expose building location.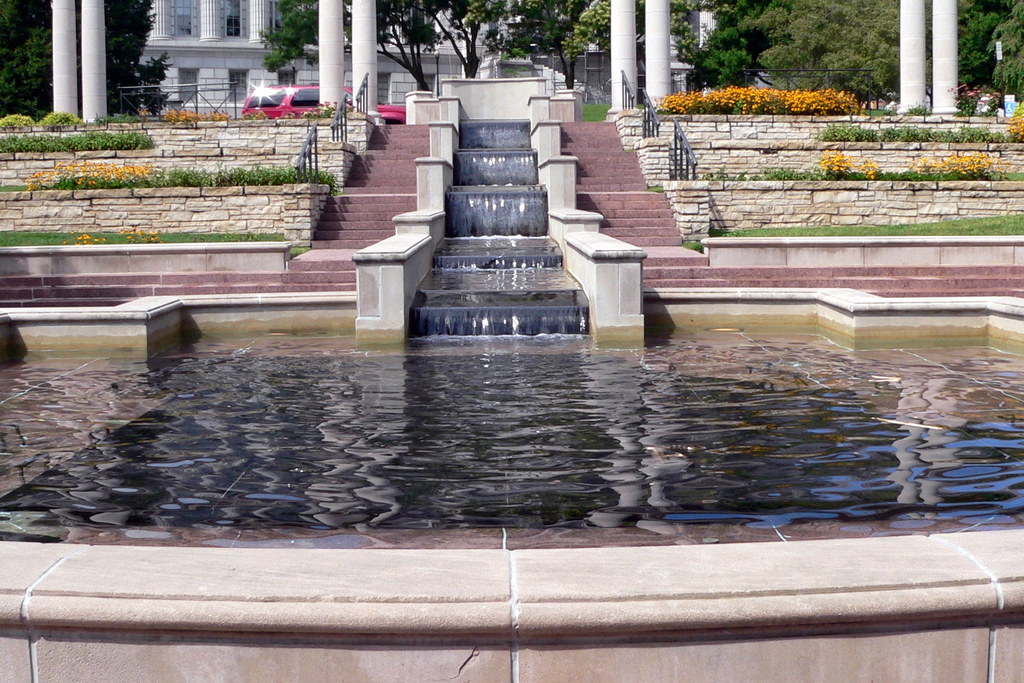
Exposed at <region>698, 0, 833, 99</region>.
